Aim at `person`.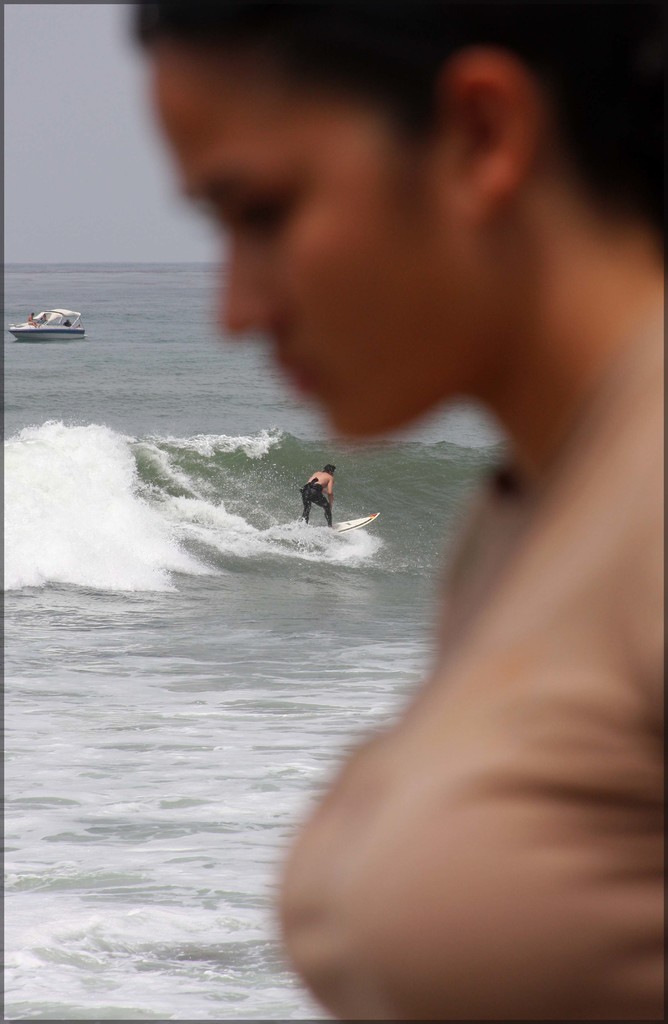
Aimed at (x1=125, y1=0, x2=667, y2=1023).
